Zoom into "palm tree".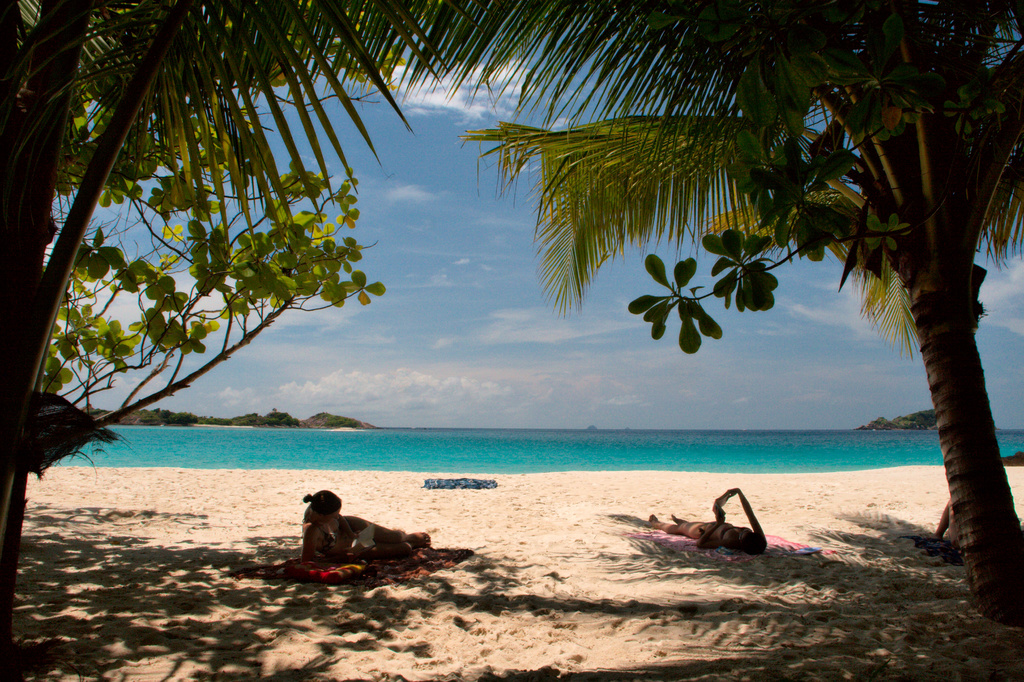
Zoom target: [466,0,1023,618].
